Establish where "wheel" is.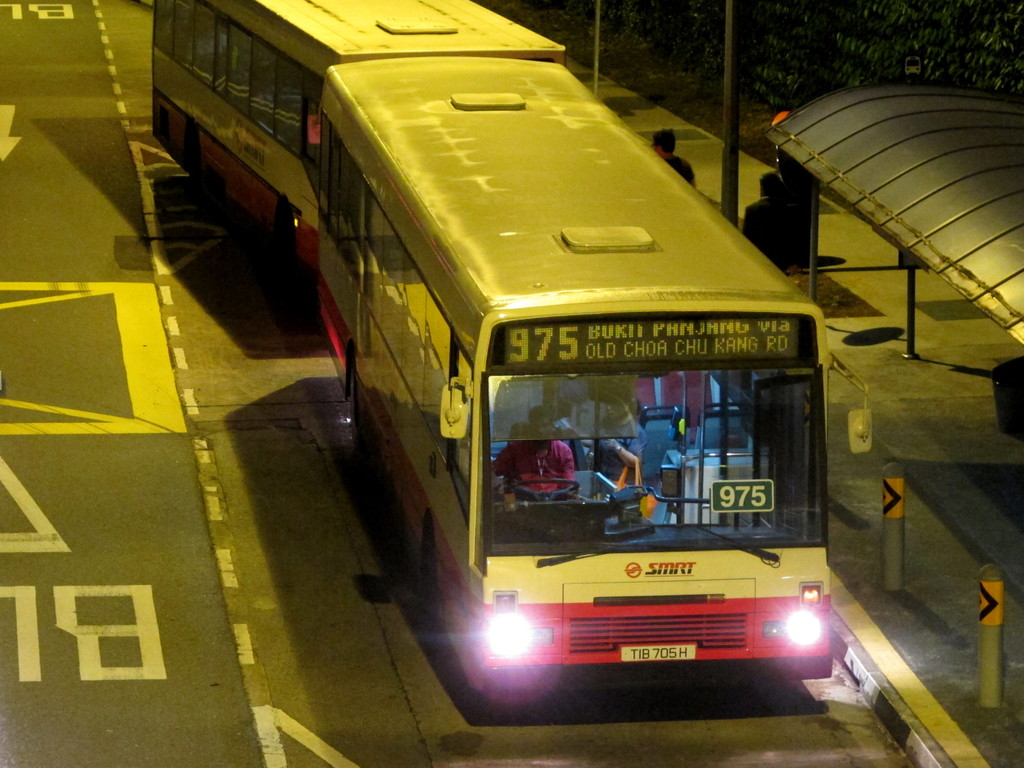
Established at [x1=506, y1=479, x2=578, y2=502].
